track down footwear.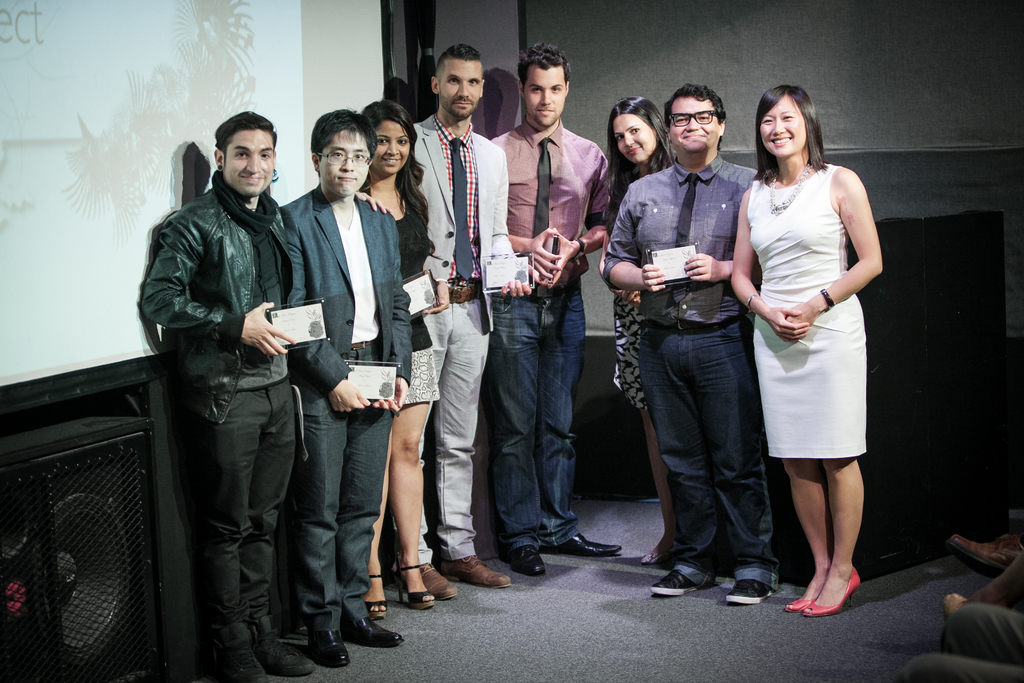
Tracked to 222, 641, 266, 682.
